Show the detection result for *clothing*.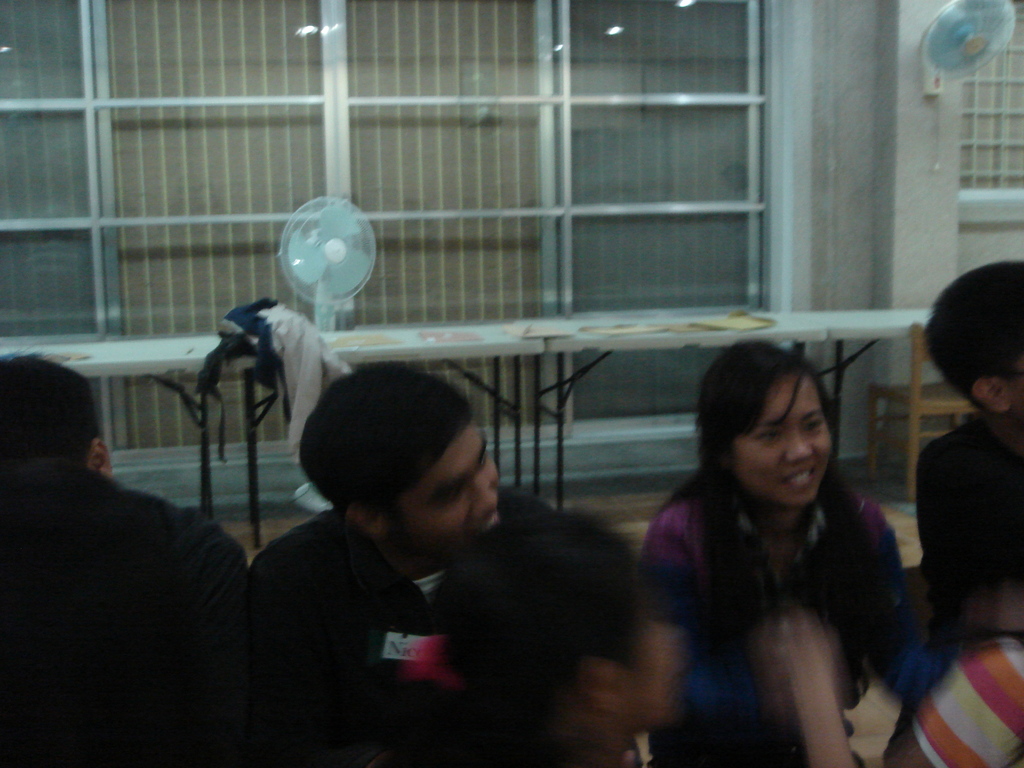
[920,415,1009,596].
